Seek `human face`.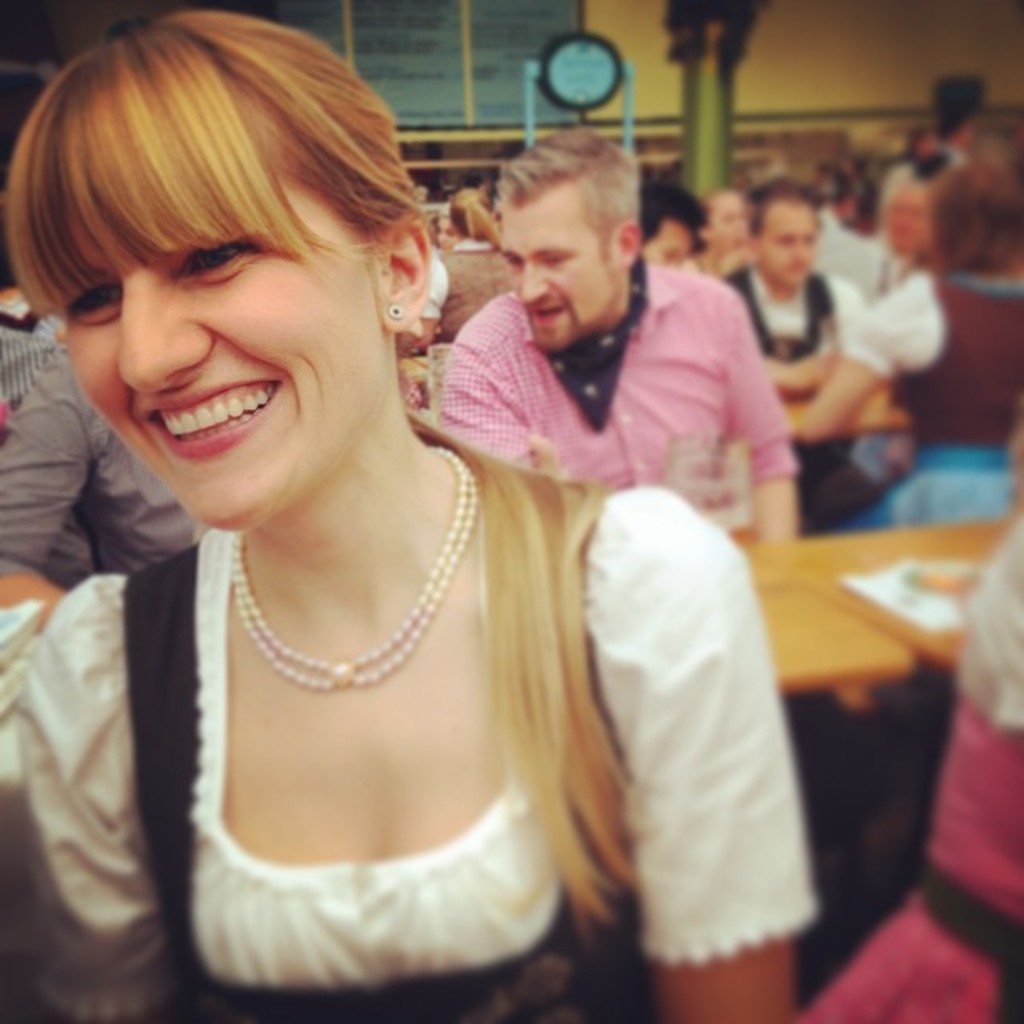
BBox(706, 200, 760, 253).
